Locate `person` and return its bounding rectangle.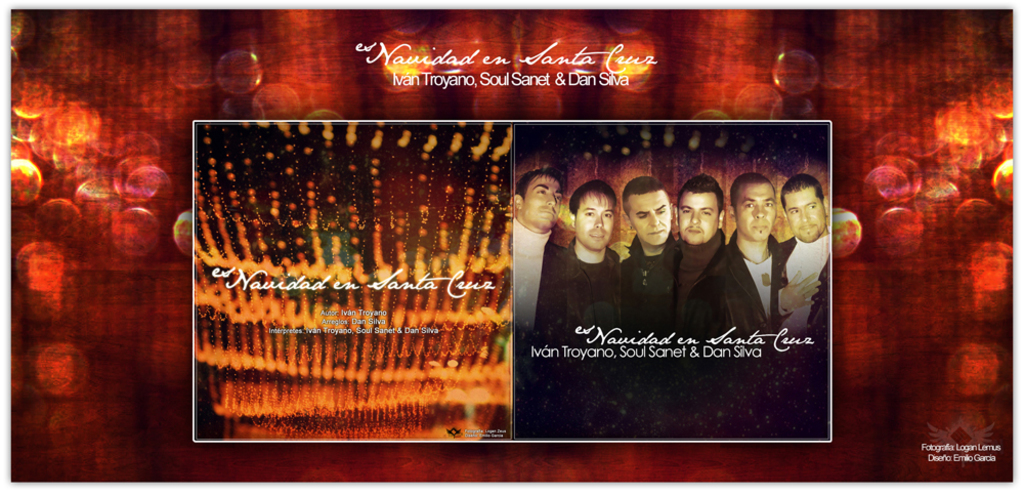
672,171,726,304.
